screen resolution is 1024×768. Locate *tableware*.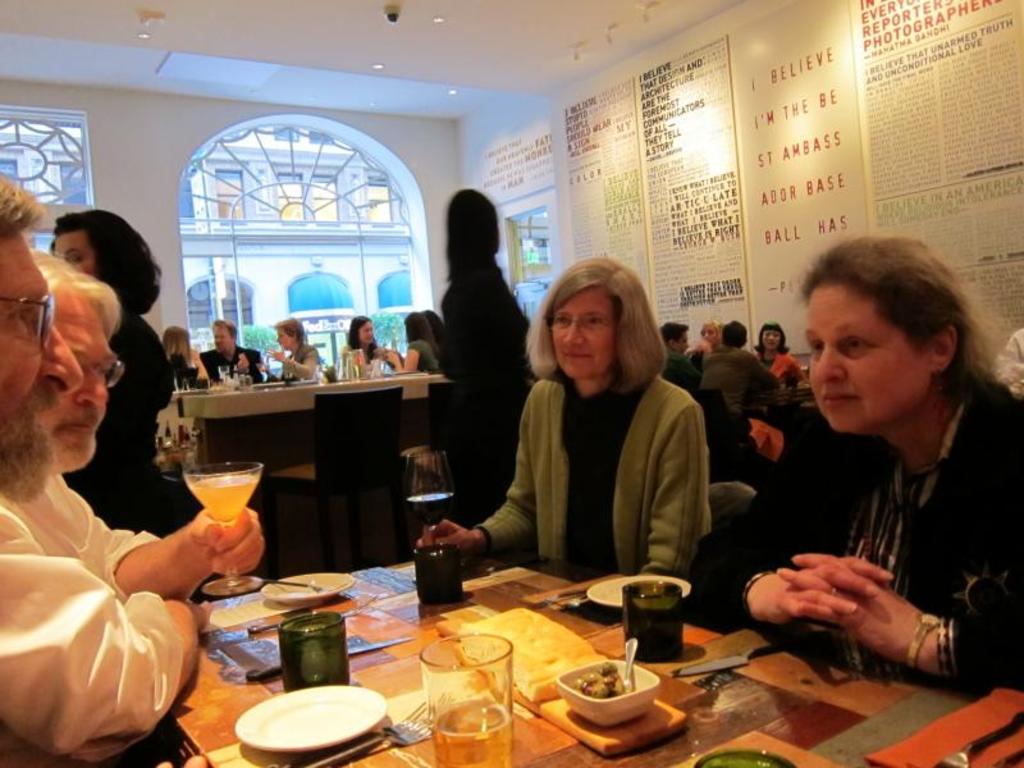
556, 591, 581, 613.
